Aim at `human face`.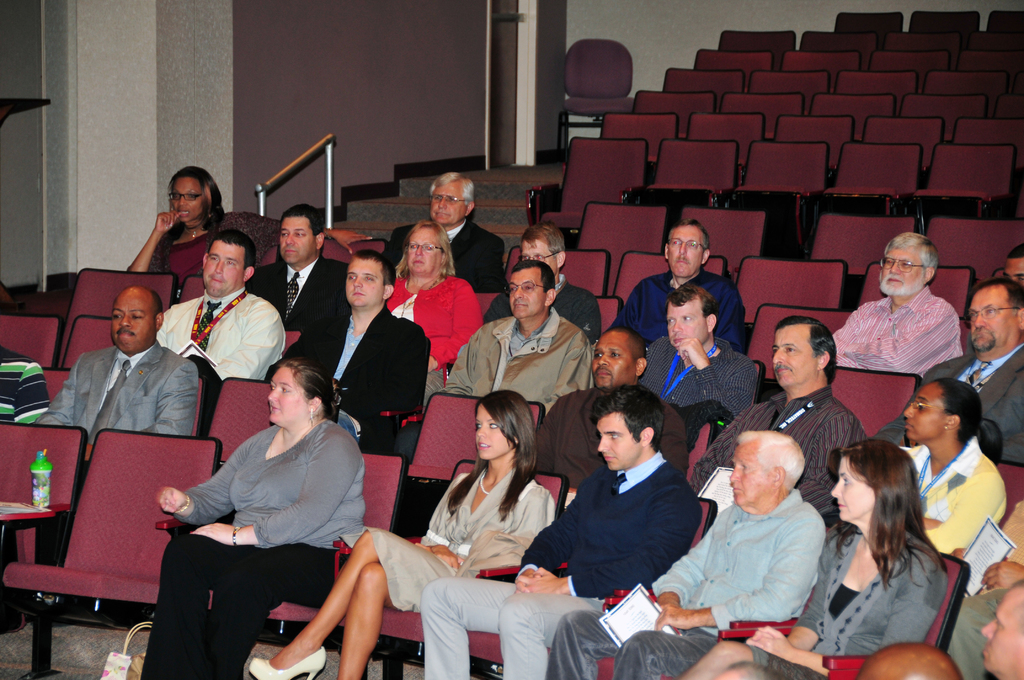
Aimed at [264,366,301,429].
